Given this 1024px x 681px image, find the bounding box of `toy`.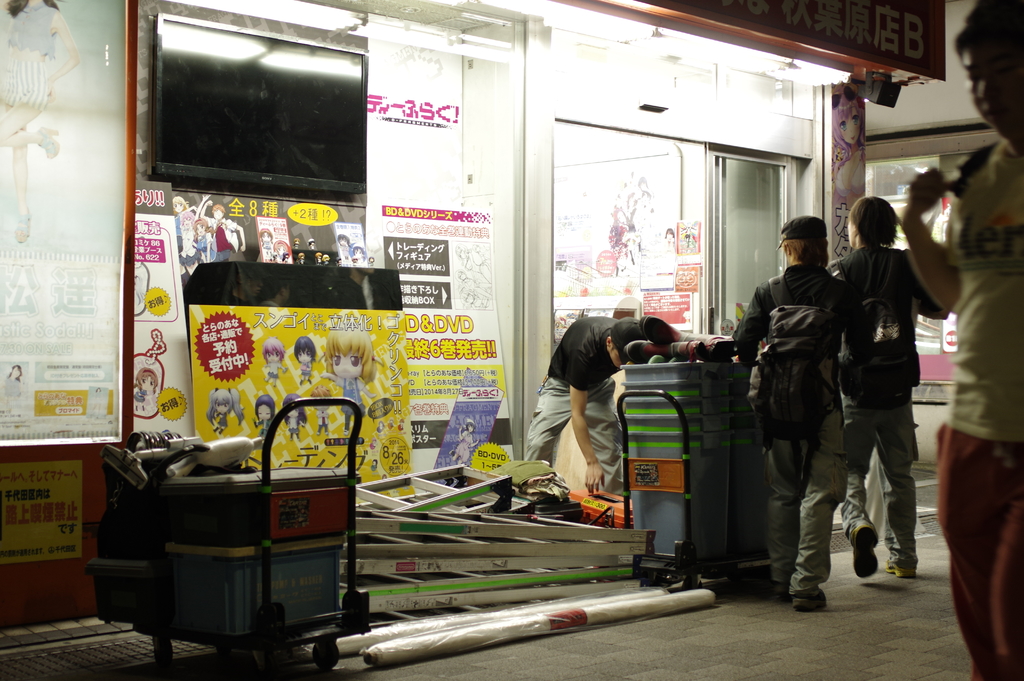
locate(600, 177, 654, 277).
